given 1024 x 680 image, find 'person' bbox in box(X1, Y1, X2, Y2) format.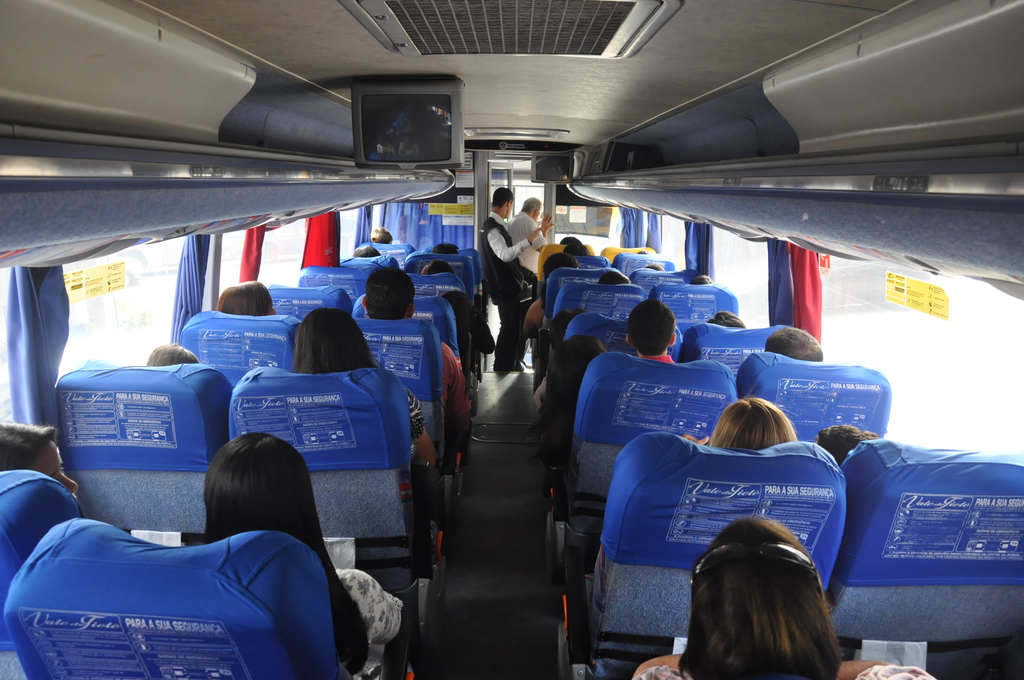
box(758, 325, 831, 368).
